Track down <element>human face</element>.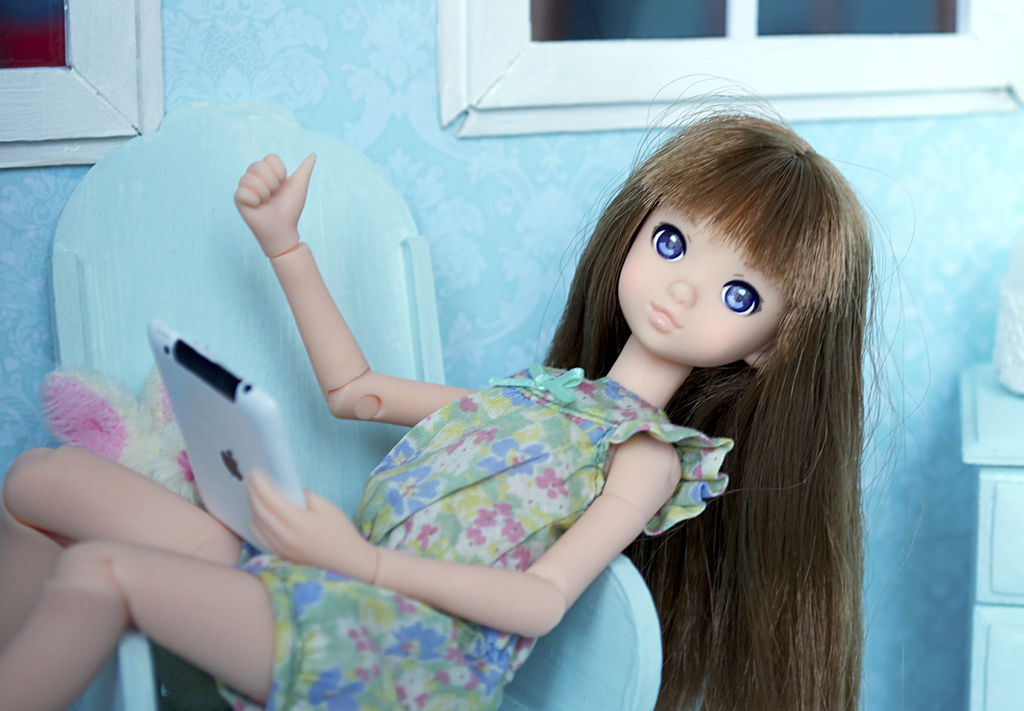
Tracked to 616,202,790,366.
